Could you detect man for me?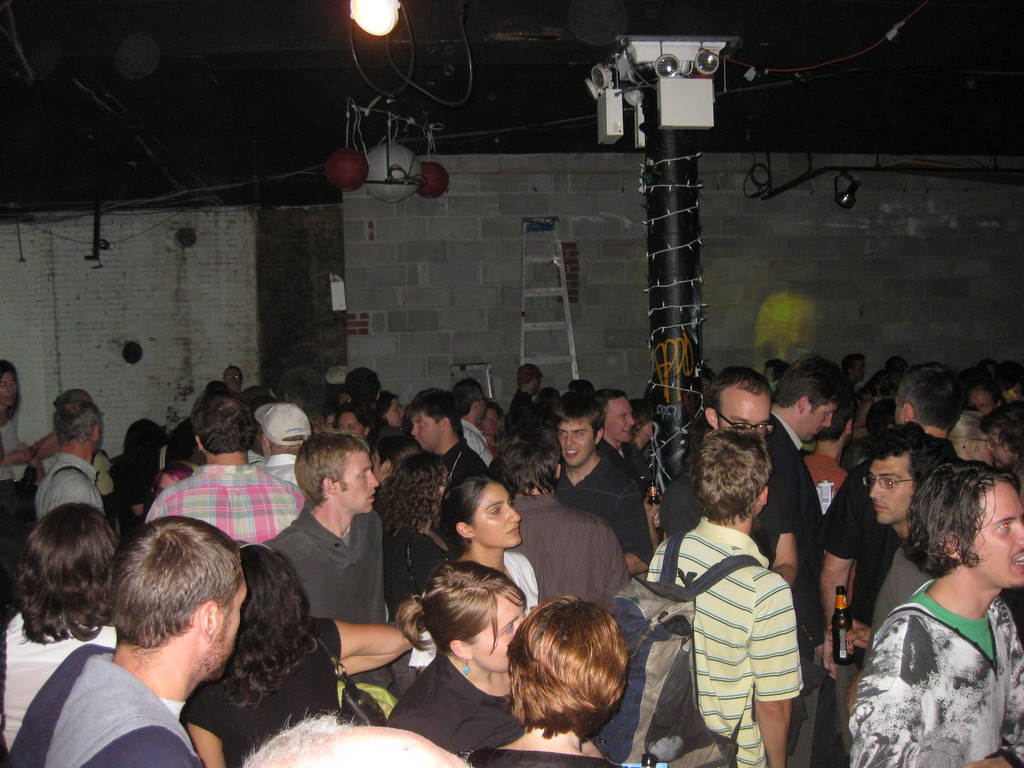
Detection result: 813:359:971:767.
